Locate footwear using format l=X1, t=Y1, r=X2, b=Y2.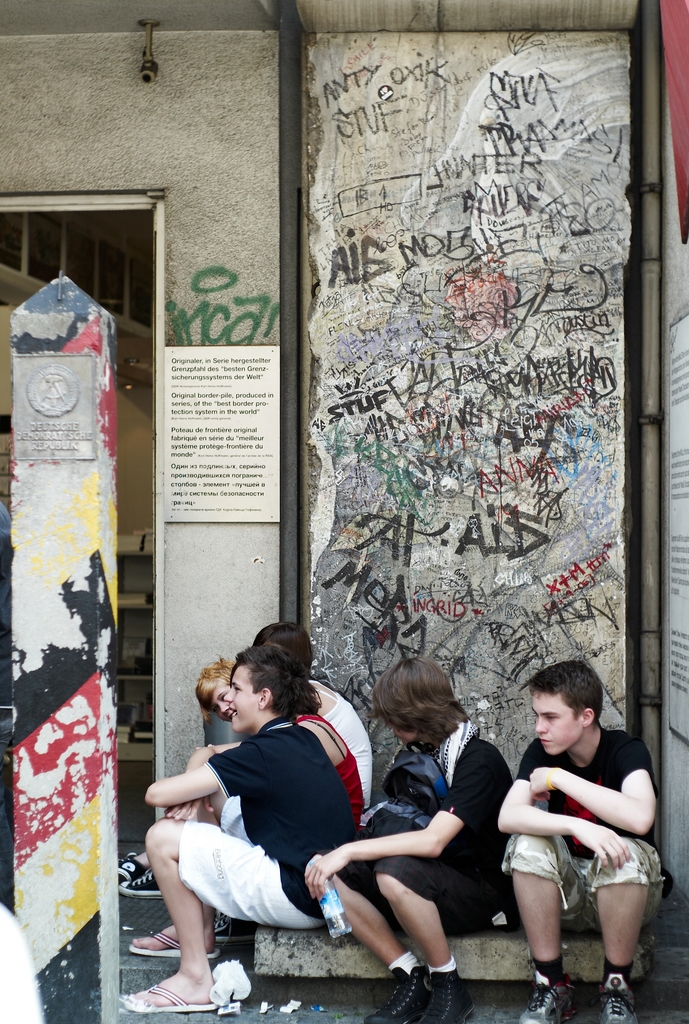
l=122, t=982, r=218, b=1013.
